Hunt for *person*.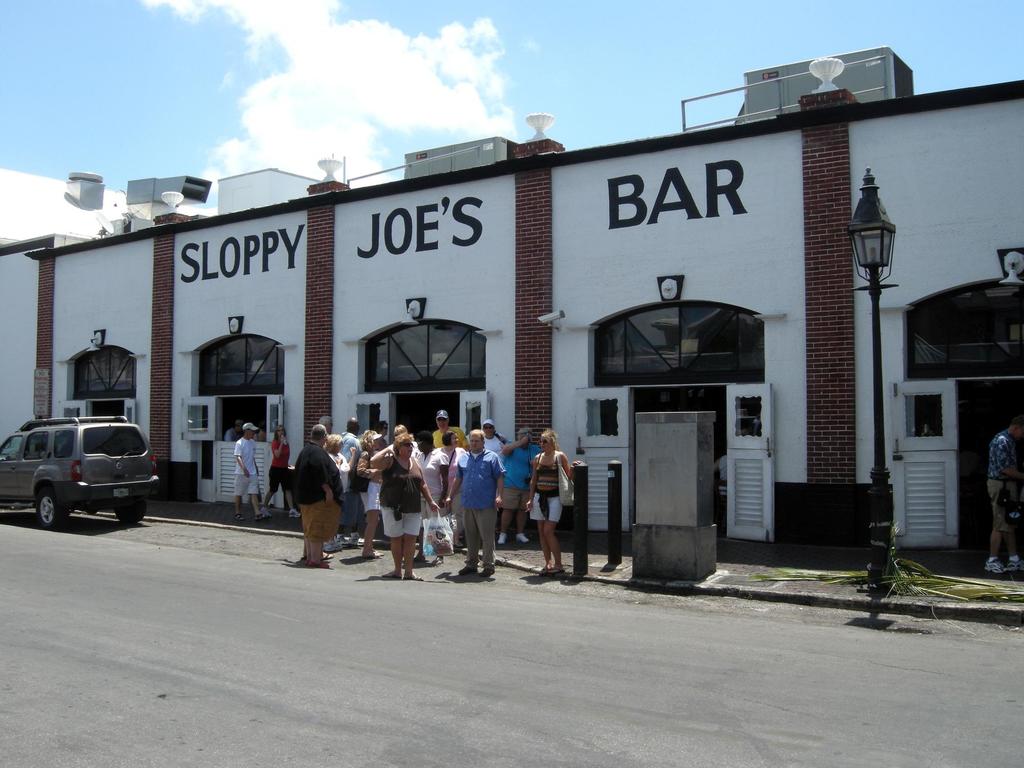
Hunted down at [424,434,456,554].
